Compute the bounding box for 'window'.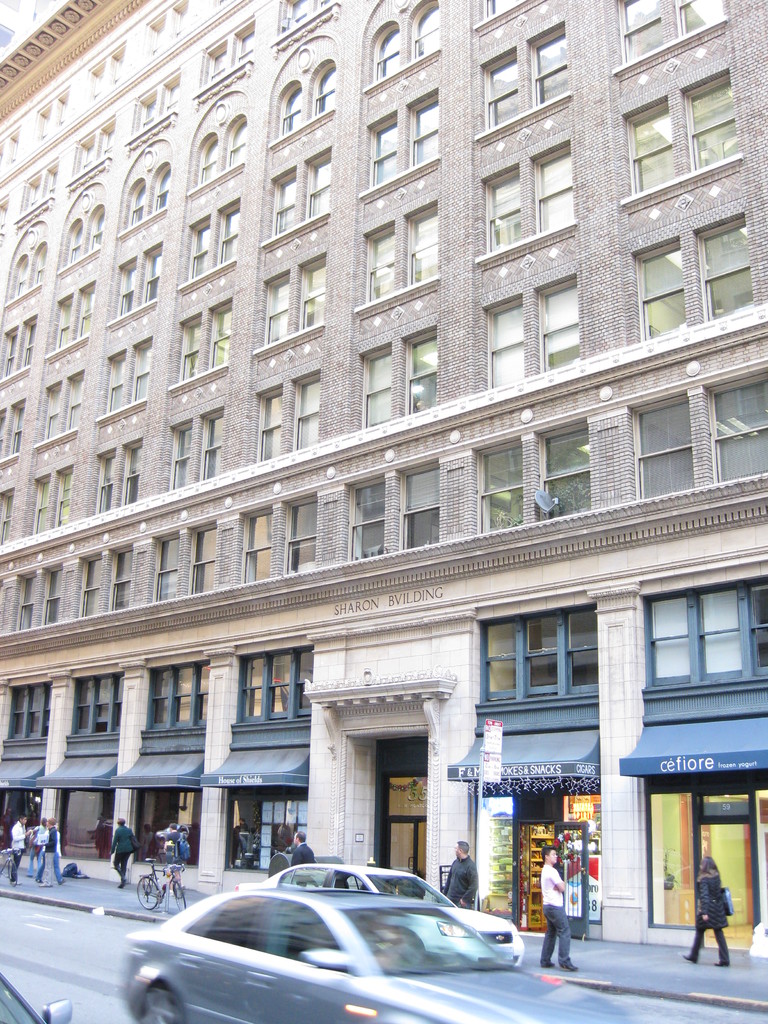
bbox=[276, 0, 331, 32].
